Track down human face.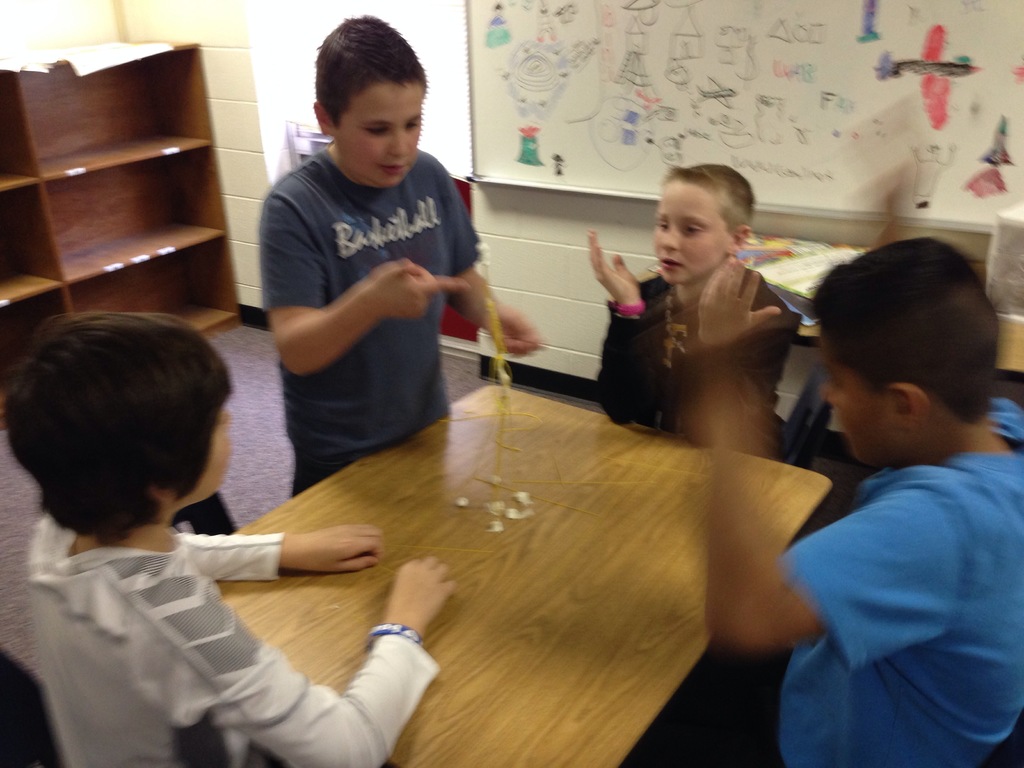
Tracked to <region>324, 77, 424, 191</region>.
